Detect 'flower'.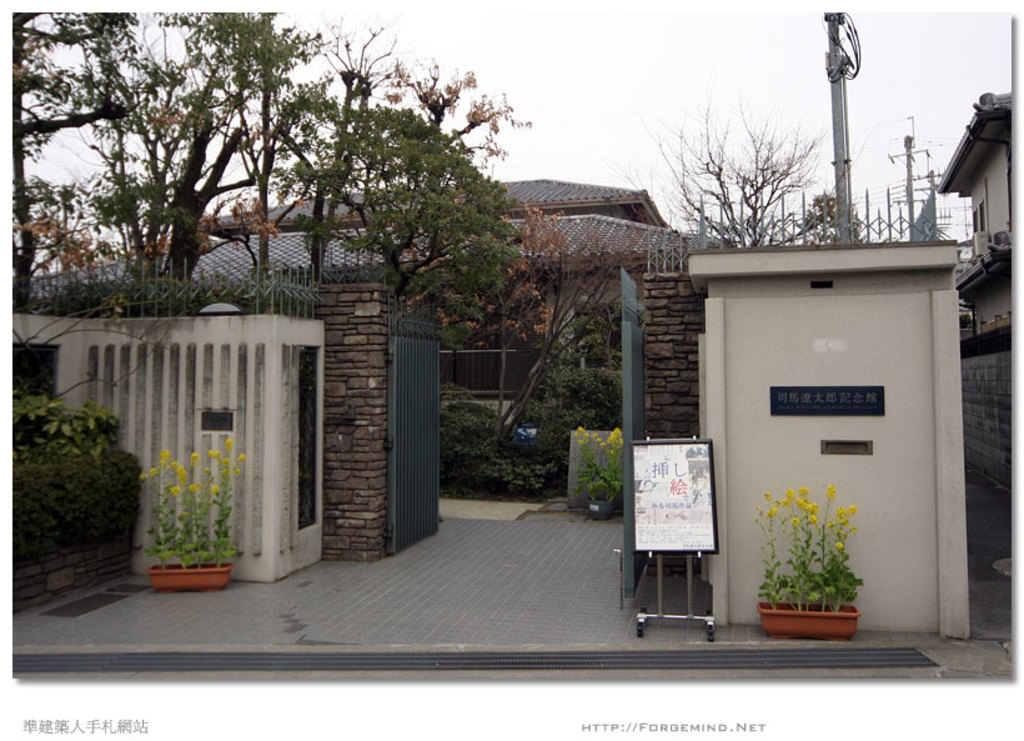
Detected at <bbox>799, 486, 812, 502</bbox>.
